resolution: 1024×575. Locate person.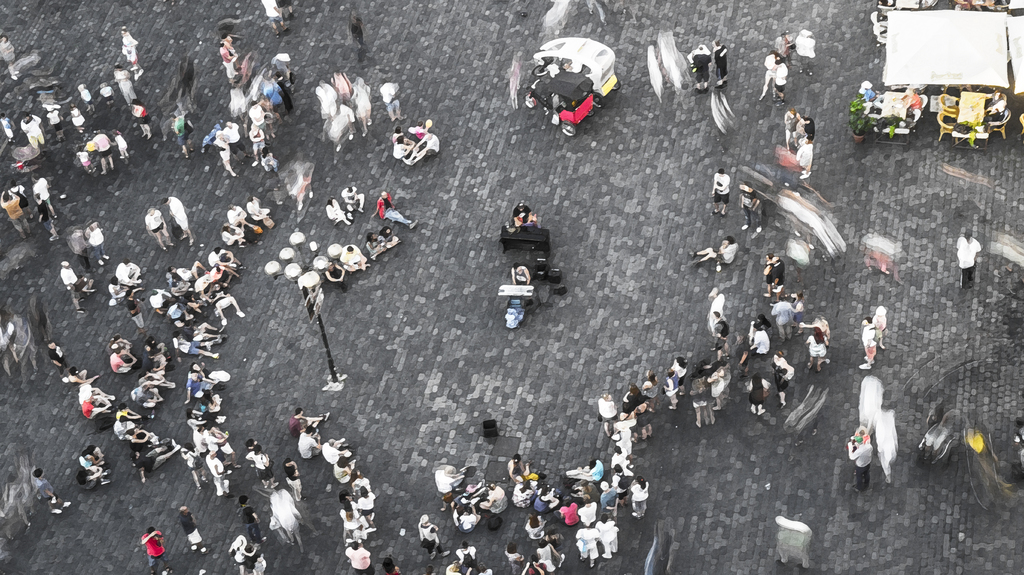
[323,198,349,225].
